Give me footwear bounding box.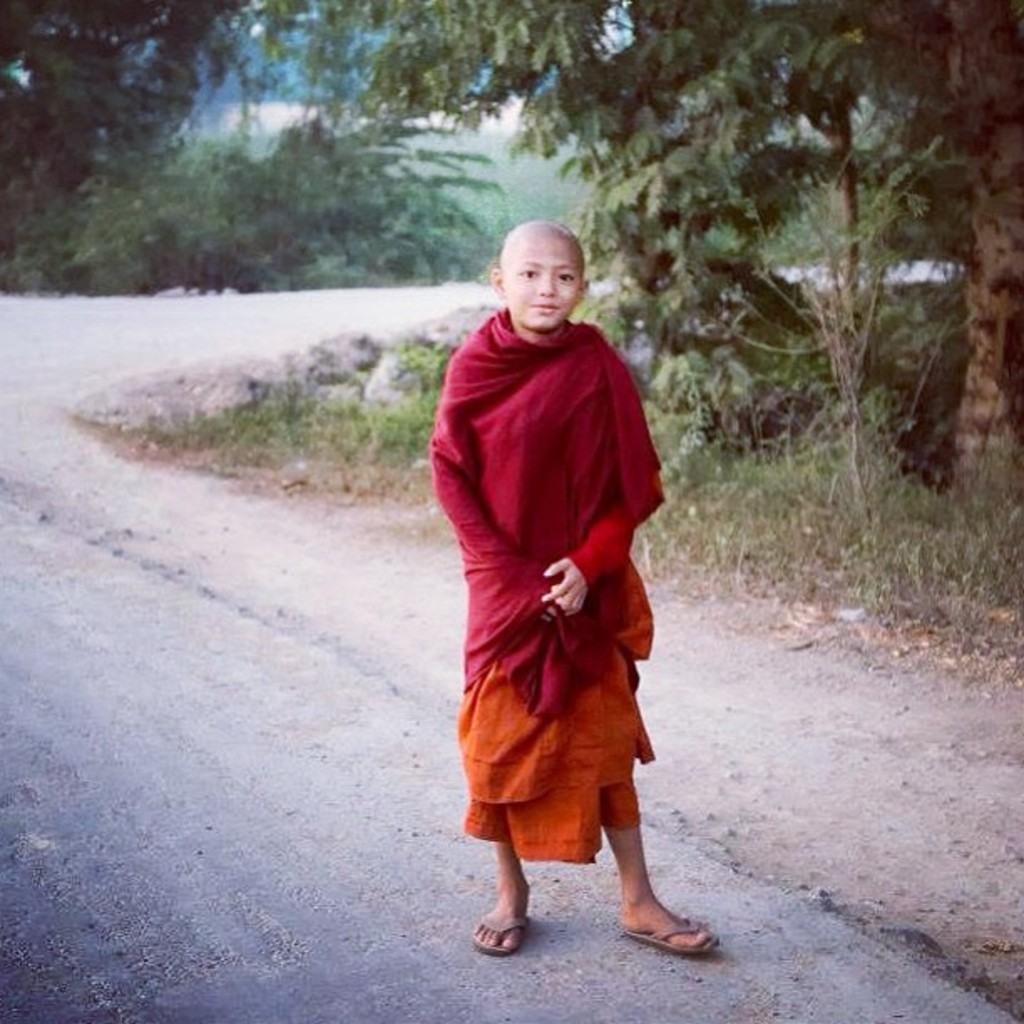
<box>626,917,721,955</box>.
